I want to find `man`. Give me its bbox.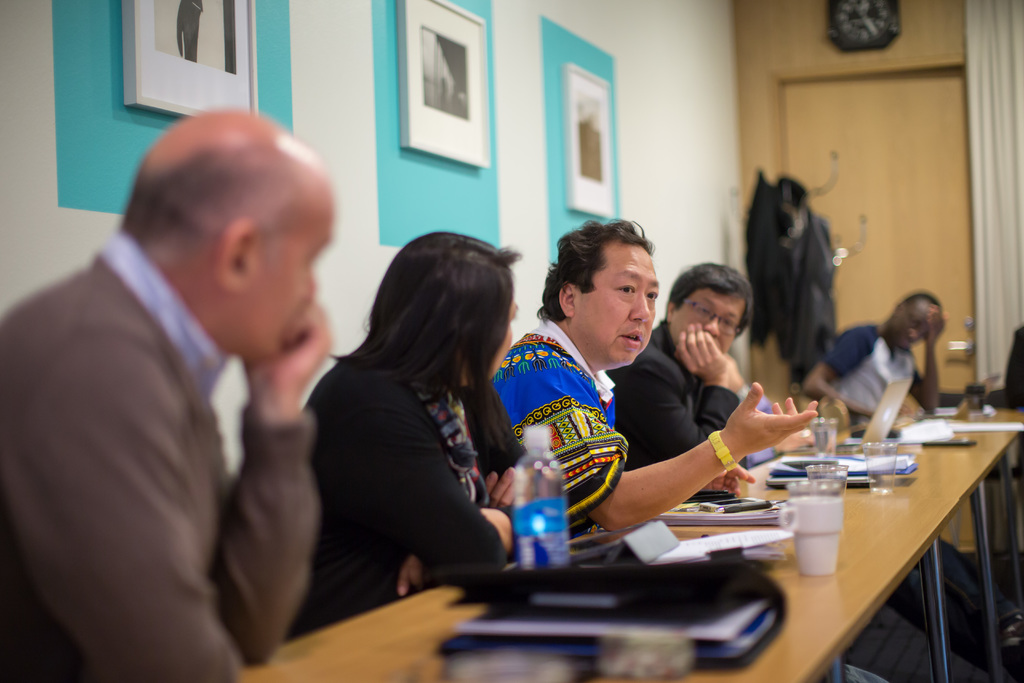
(x1=0, y1=113, x2=332, y2=682).
